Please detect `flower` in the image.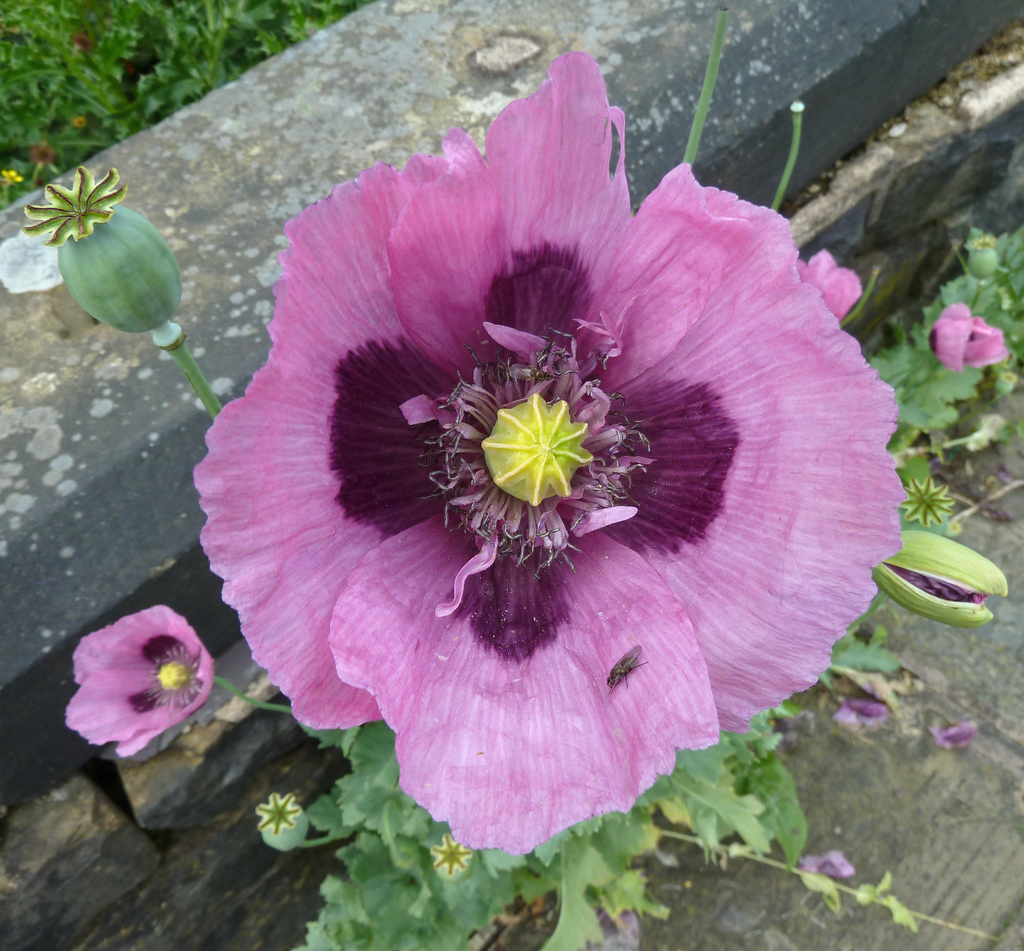
258:790:302:840.
